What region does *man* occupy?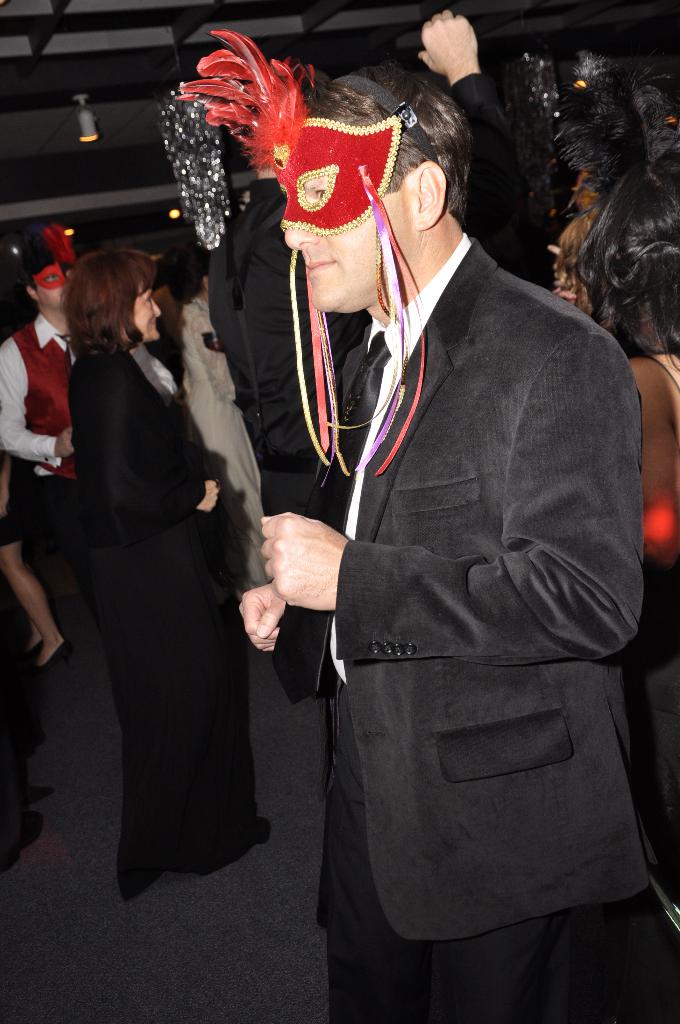
Rect(4, 220, 168, 624).
